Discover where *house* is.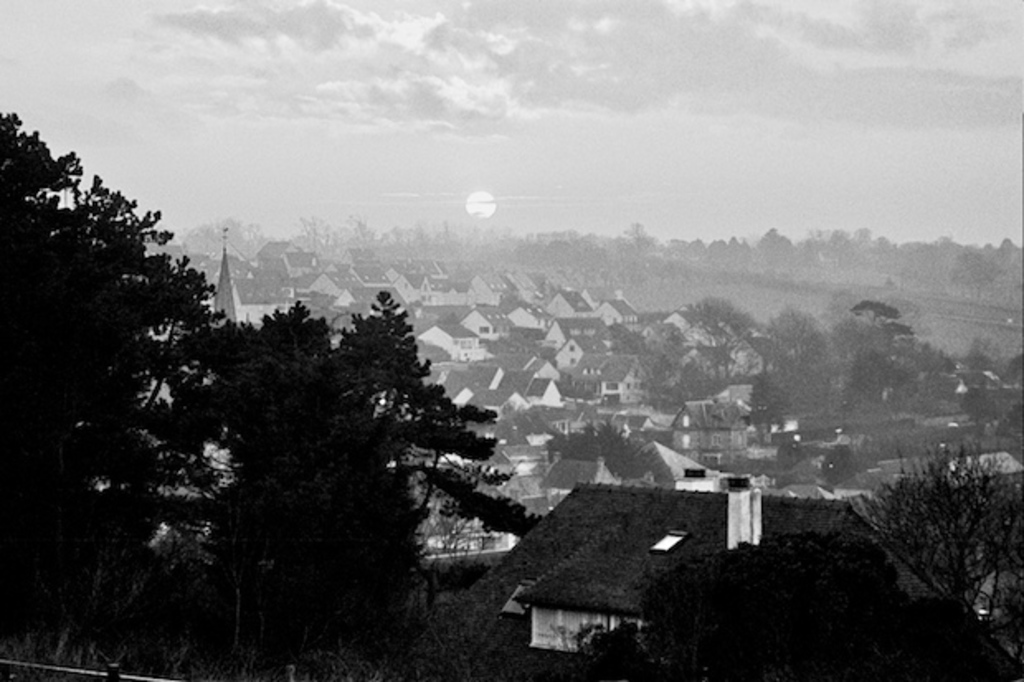
Discovered at (x1=555, y1=339, x2=628, y2=372).
